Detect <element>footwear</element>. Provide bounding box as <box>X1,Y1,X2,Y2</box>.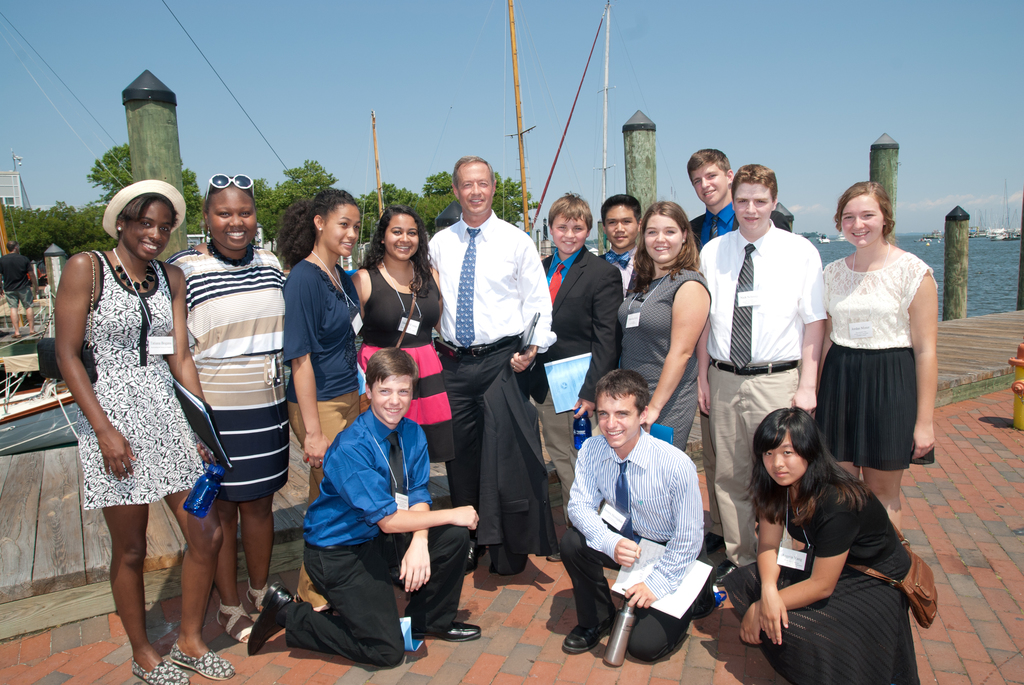
<box>244,581,273,611</box>.
